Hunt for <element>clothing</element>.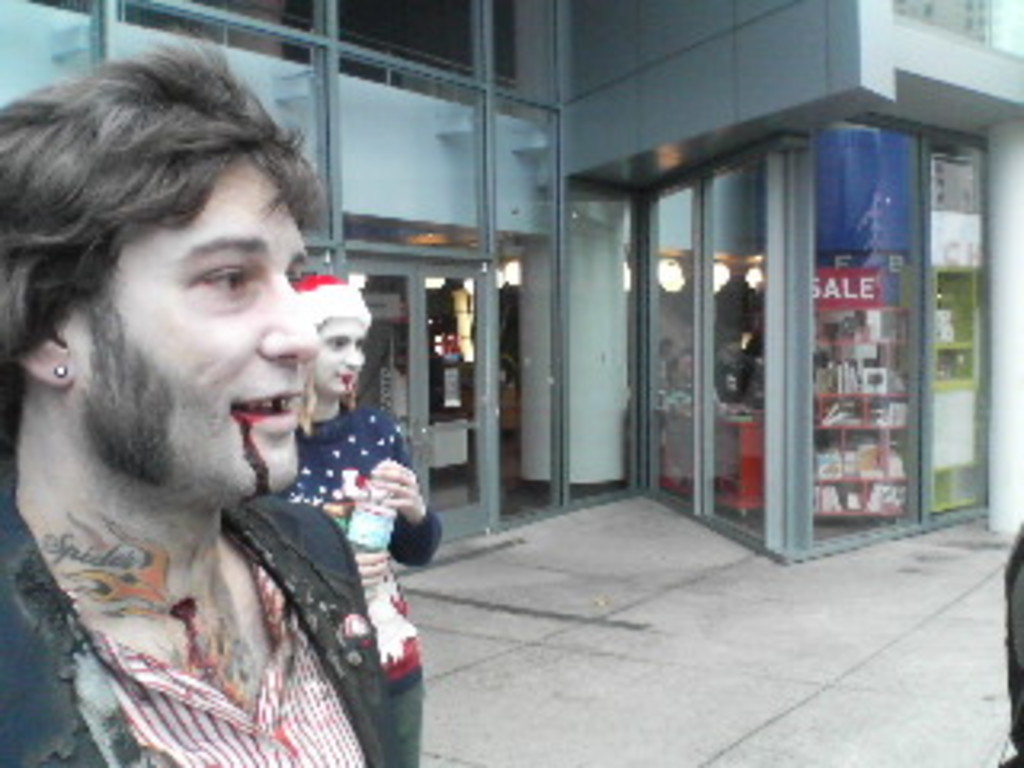
Hunted down at box=[1002, 528, 1021, 765].
